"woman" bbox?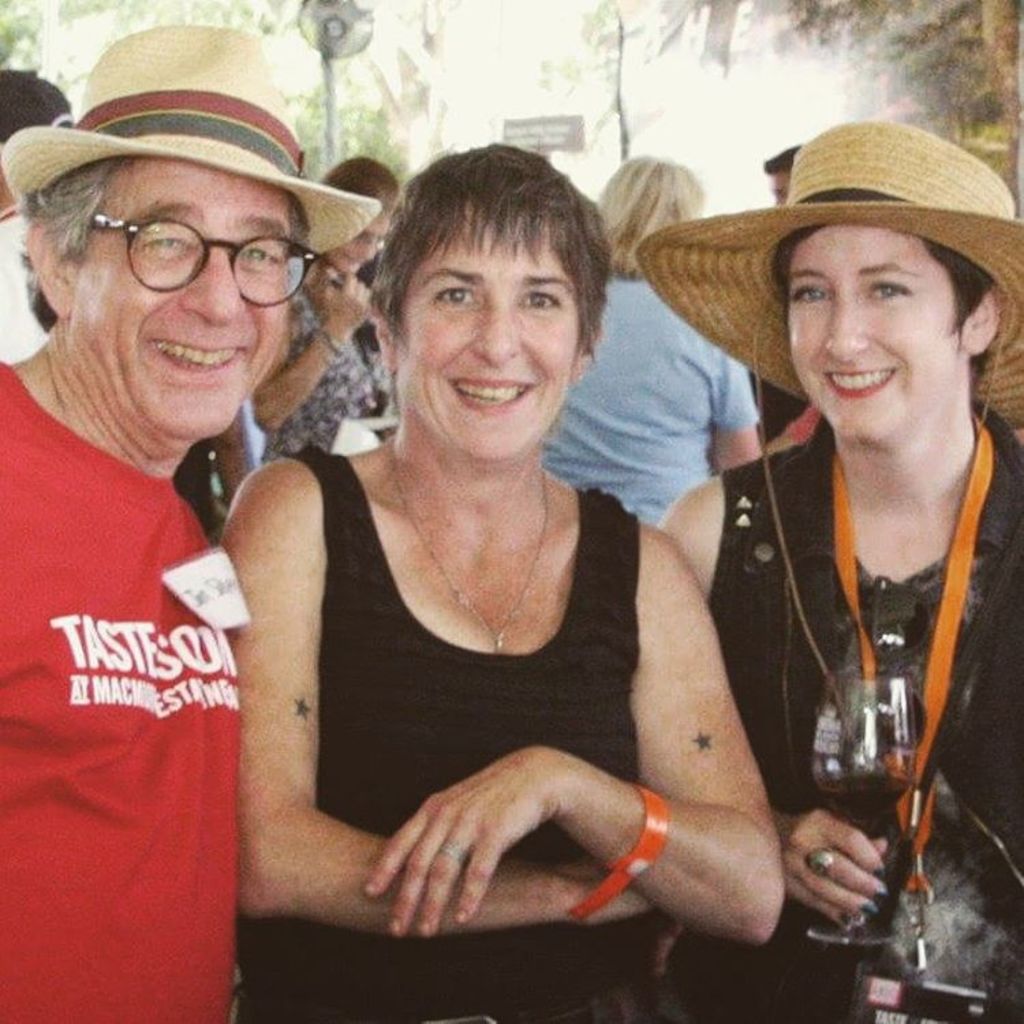
x1=650 y1=113 x2=1023 y2=1023
